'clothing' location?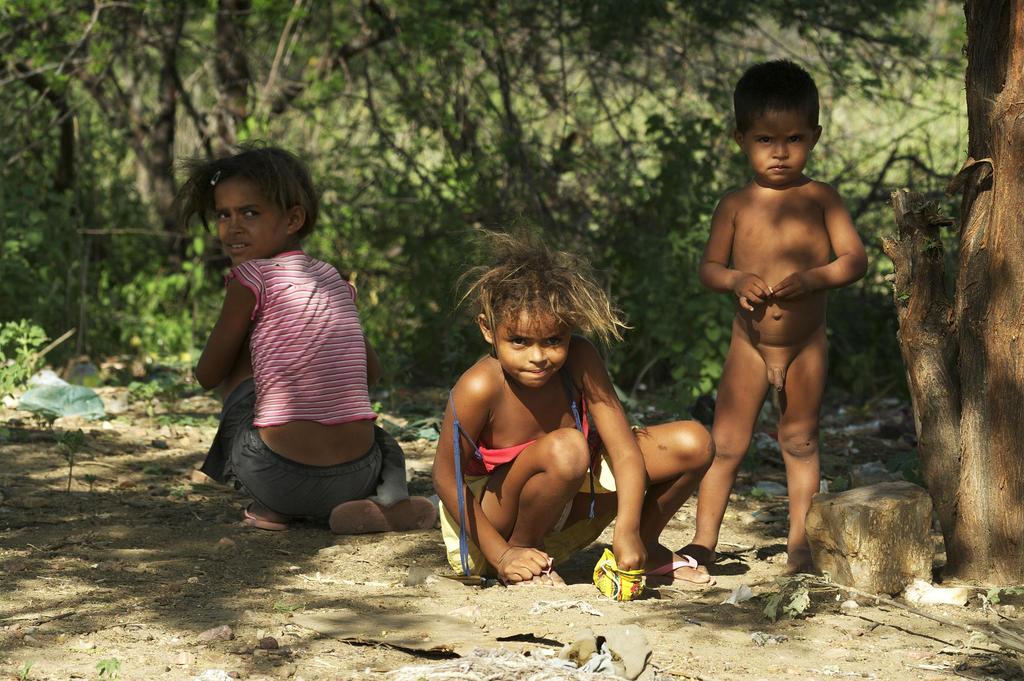
192 387 412 521
